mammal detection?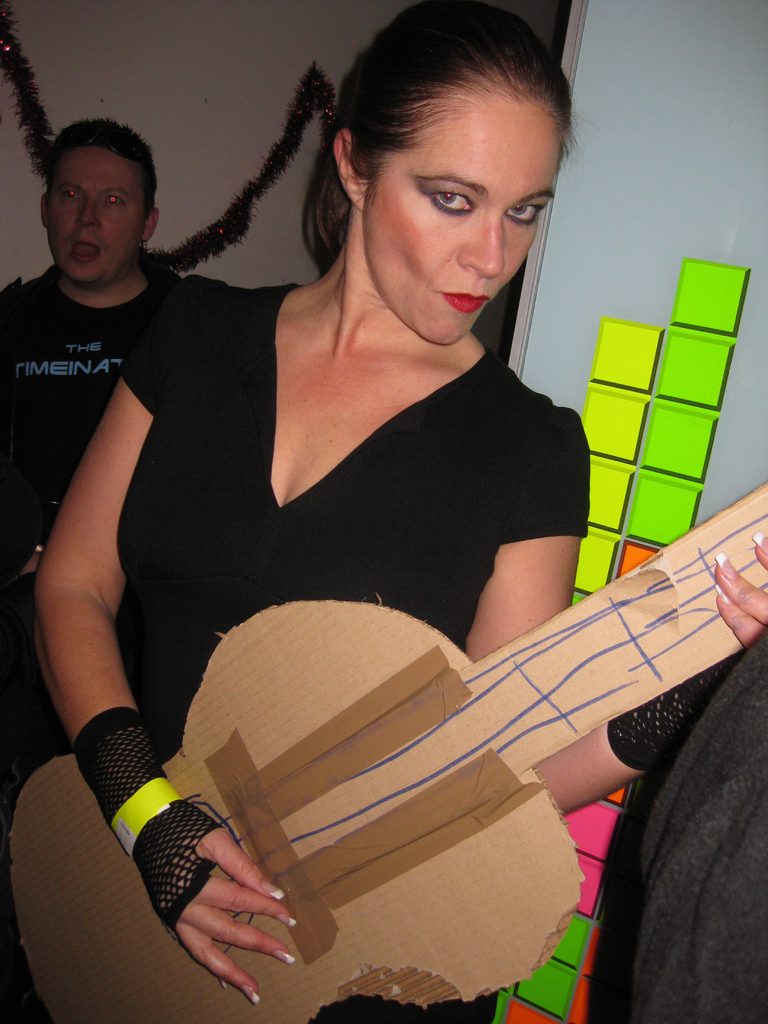
<box>37,60,660,955</box>
